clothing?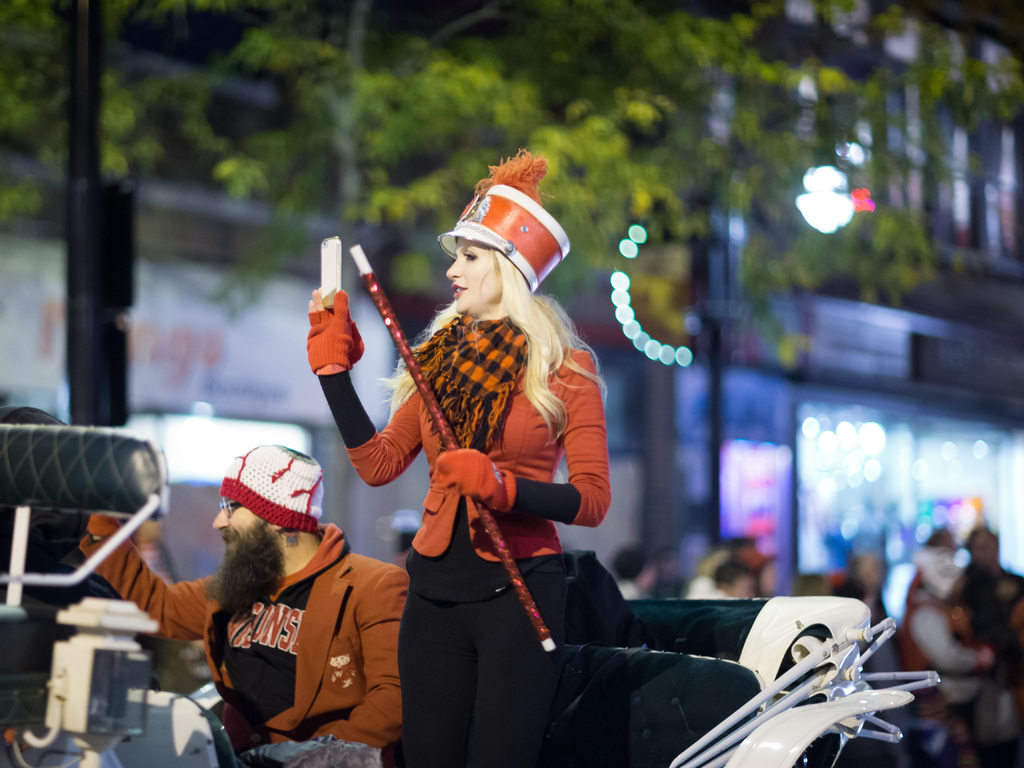
(892,593,978,745)
